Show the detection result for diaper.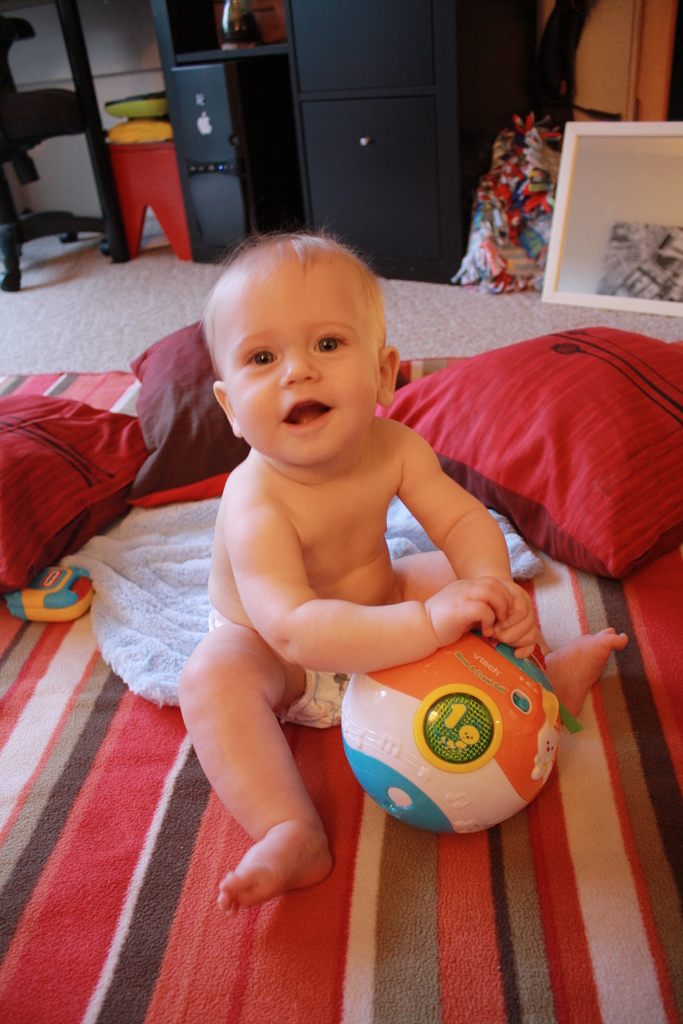
(211,611,350,730).
